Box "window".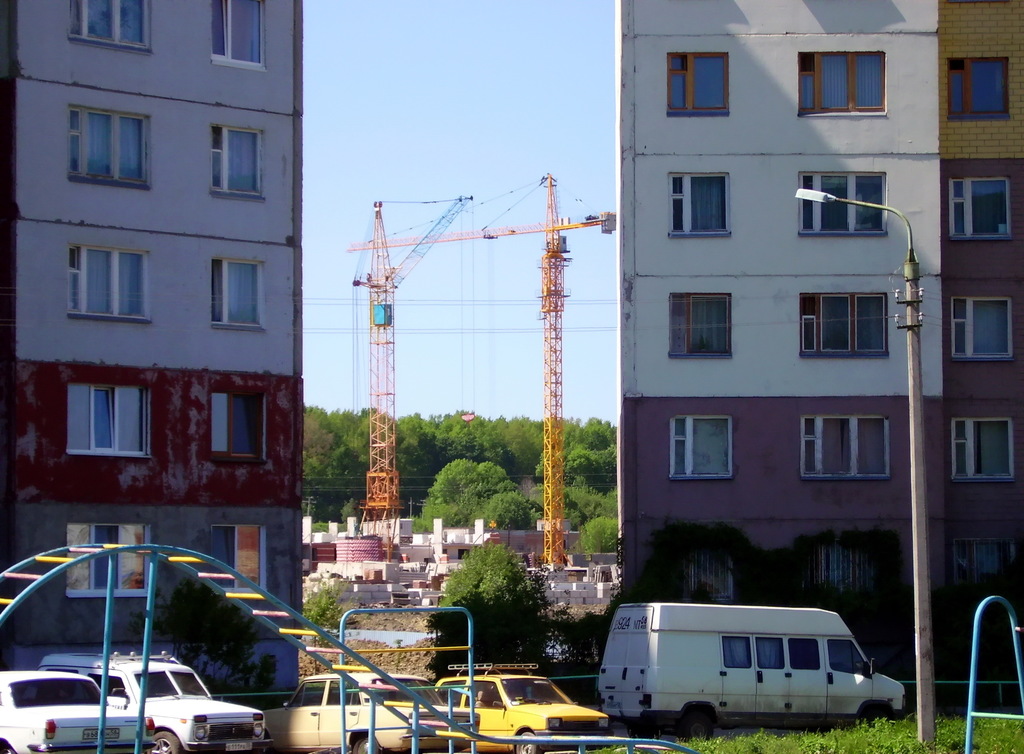
BBox(68, 104, 149, 188).
